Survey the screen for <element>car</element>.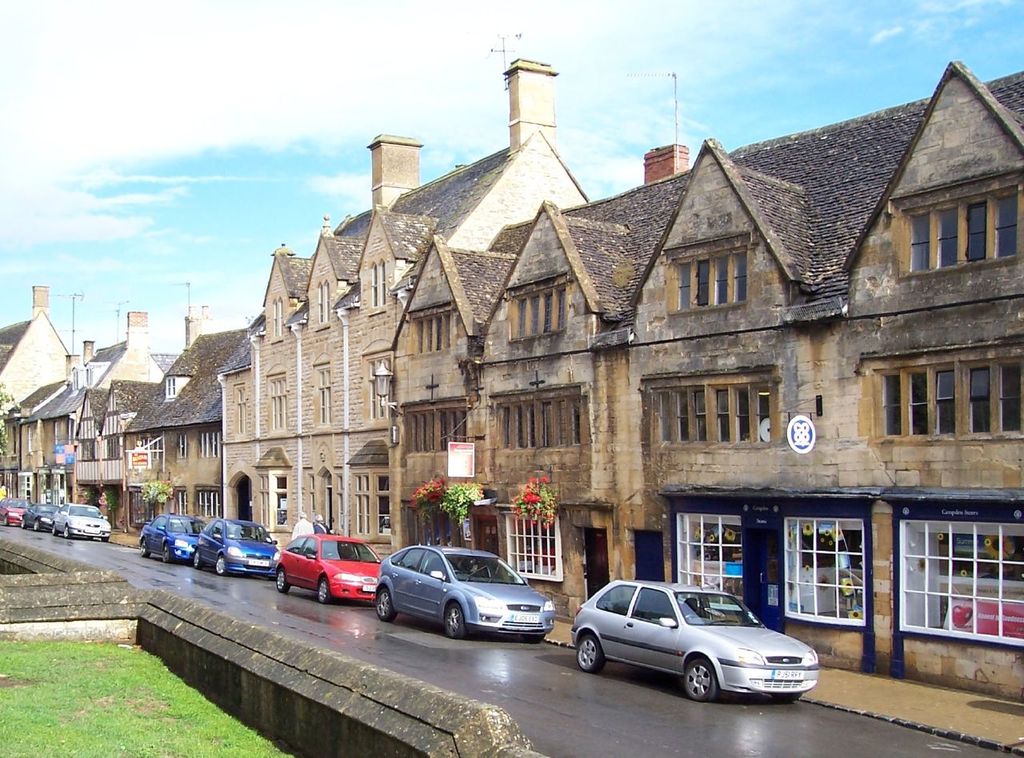
Survey found: Rect(23, 505, 54, 533).
